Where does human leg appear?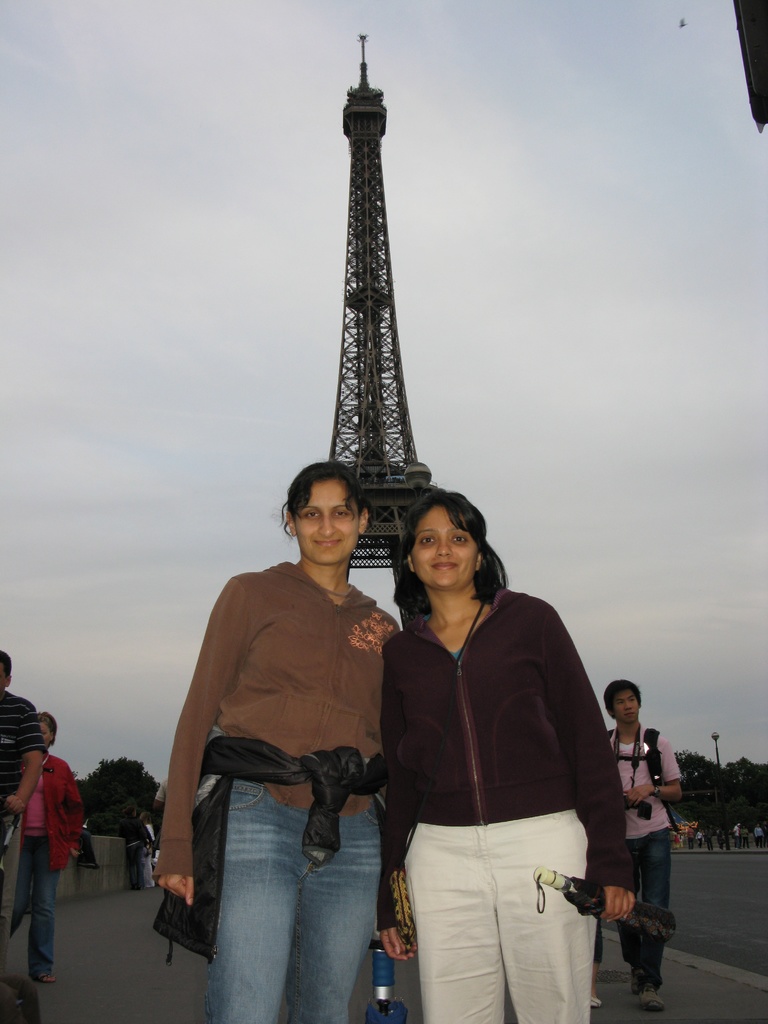
Appears at BBox(488, 799, 595, 1023).
